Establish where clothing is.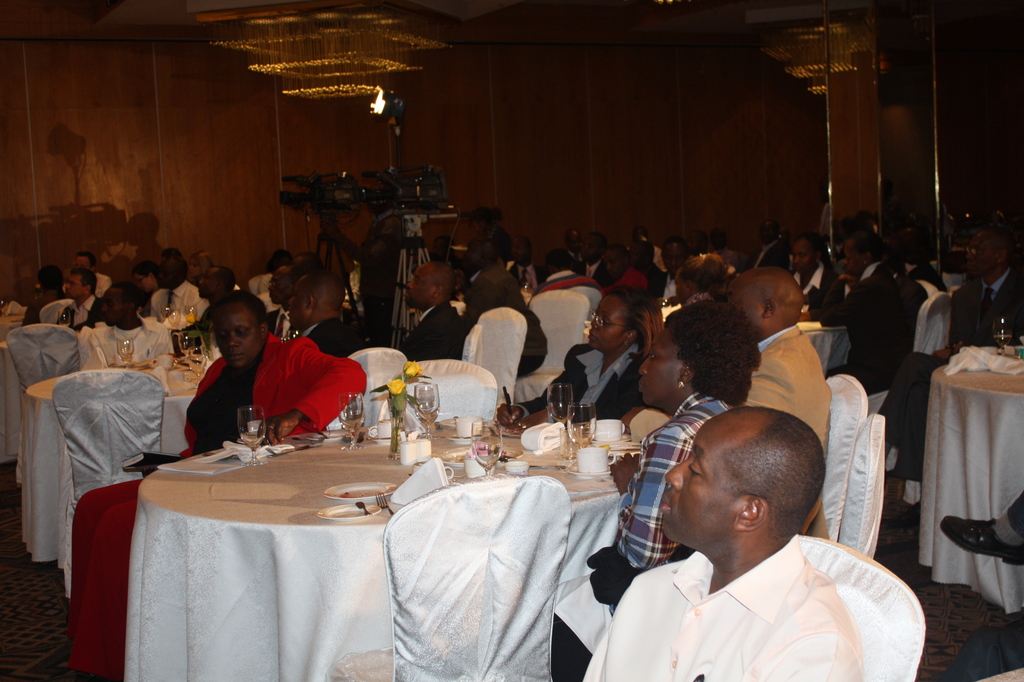
Established at (60,294,108,329).
